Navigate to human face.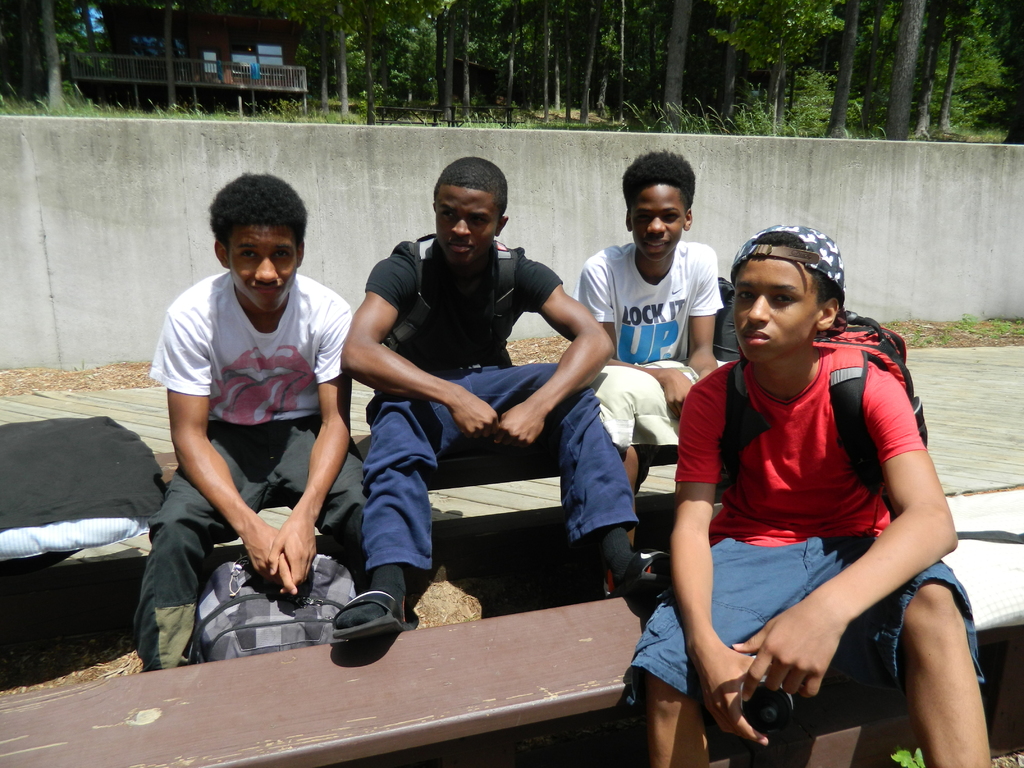
Navigation target: 742,250,819,356.
